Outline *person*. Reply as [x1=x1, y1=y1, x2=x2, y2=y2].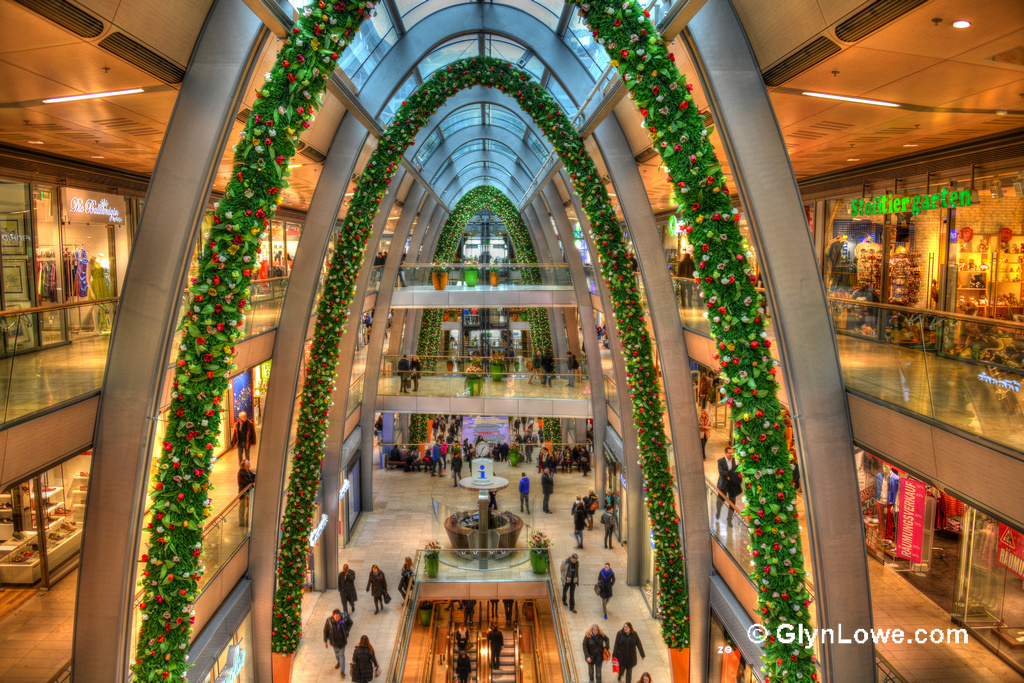
[x1=350, y1=634, x2=381, y2=682].
